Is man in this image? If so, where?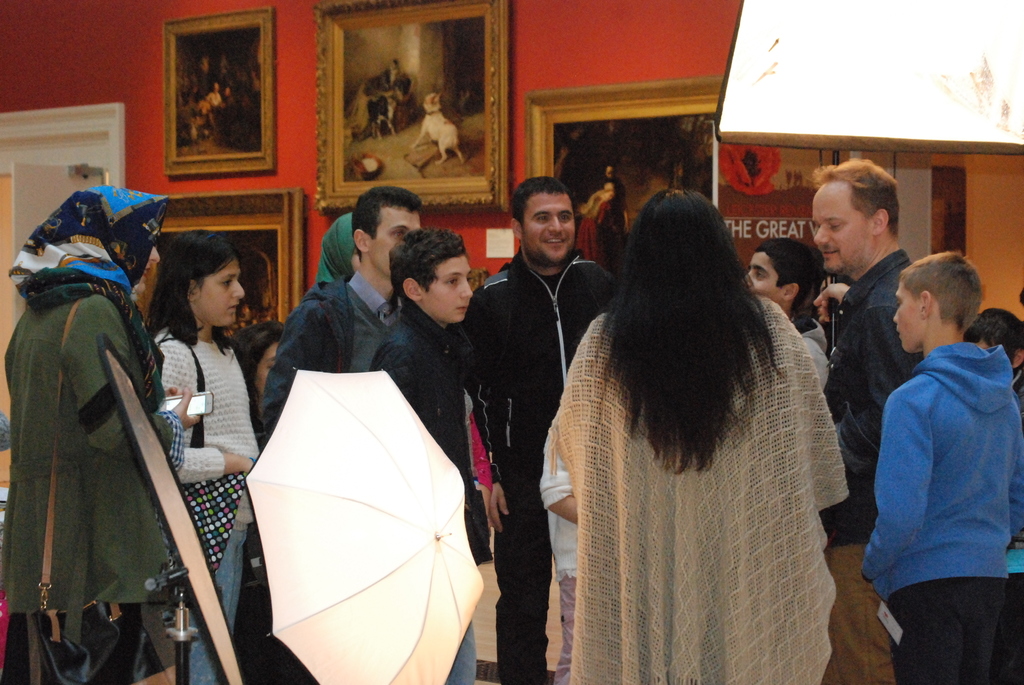
Yes, at (452,176,628,684).
